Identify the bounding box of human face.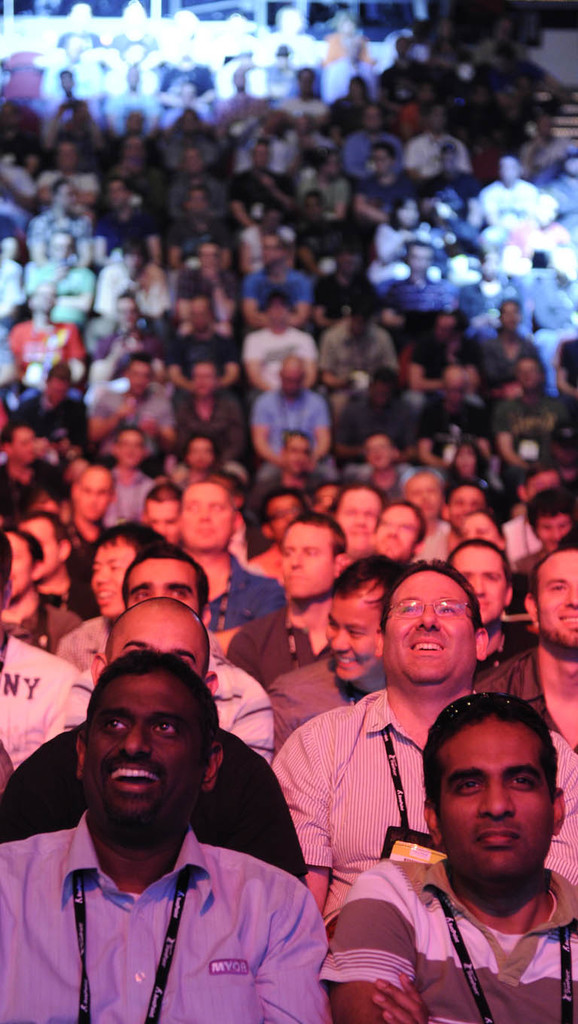
region(193, 366, 214, 396).
